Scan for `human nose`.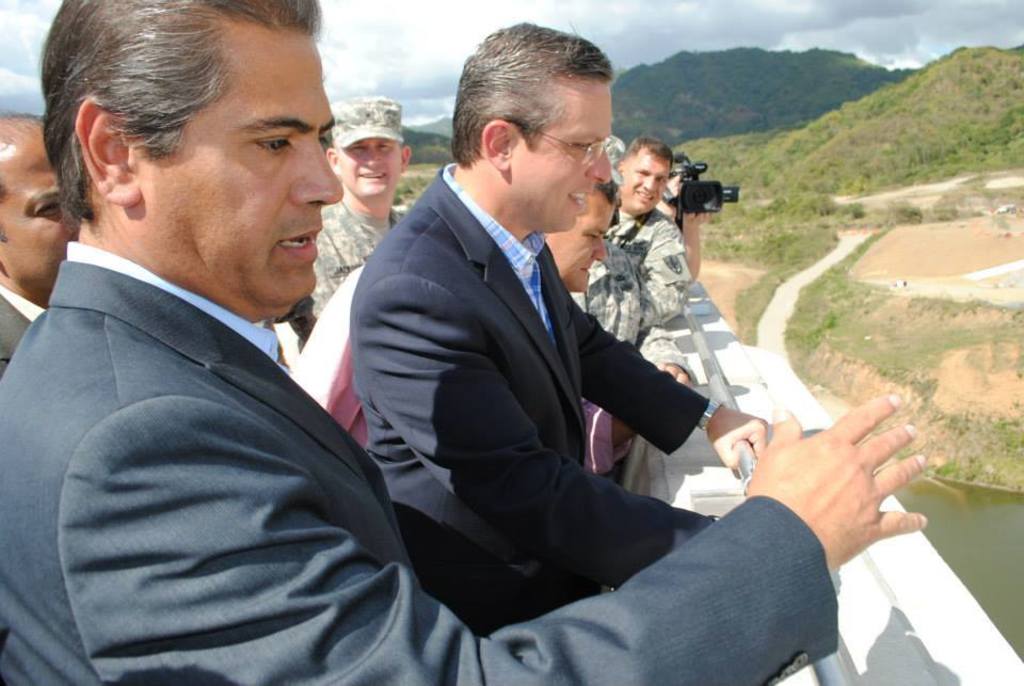
Scan result: <box>638,174,657,192</box>.
